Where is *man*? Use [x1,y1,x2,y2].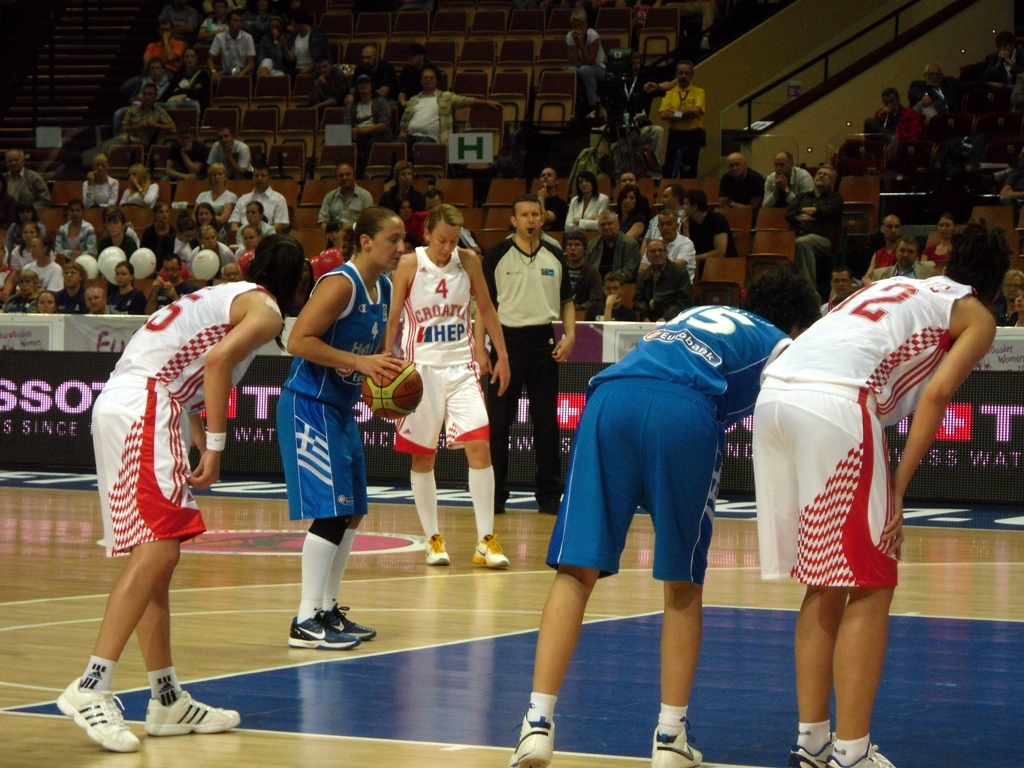
[989,268,1023,327].
